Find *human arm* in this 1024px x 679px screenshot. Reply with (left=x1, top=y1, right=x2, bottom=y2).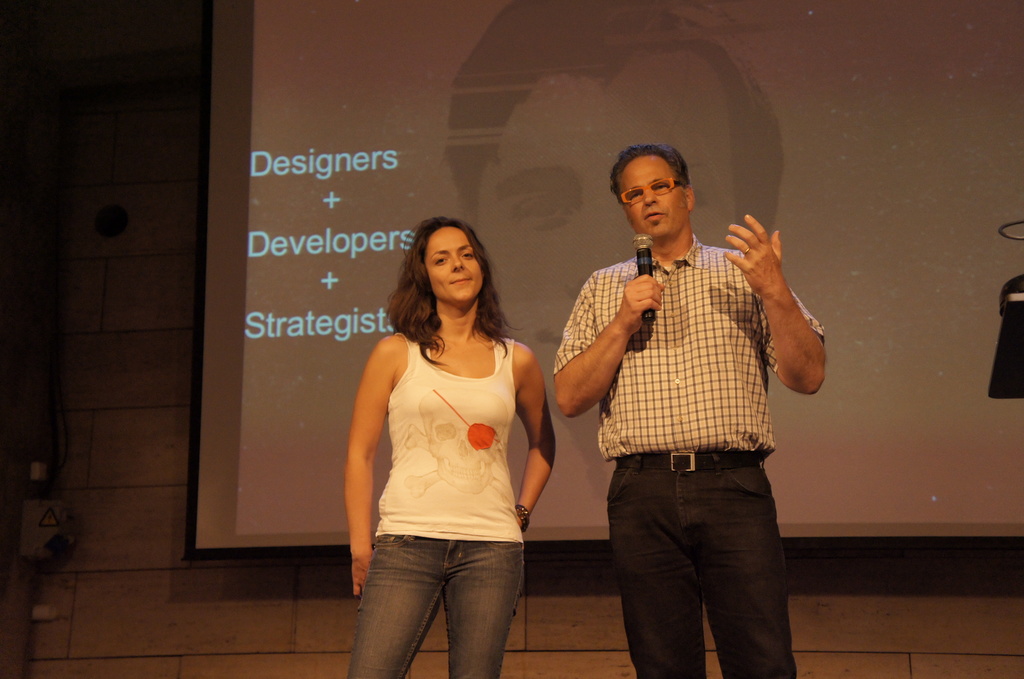
(left=556, top=269, right=668, bottom=464).
